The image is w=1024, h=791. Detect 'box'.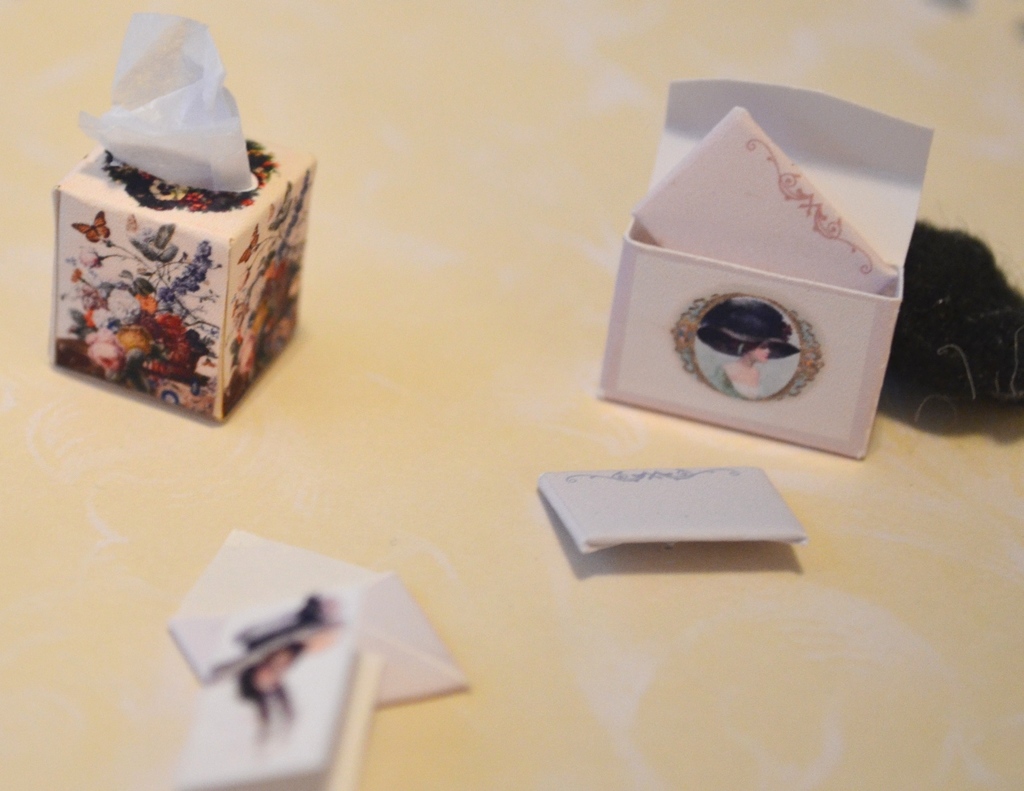
Detection: (49,134,315,418).
